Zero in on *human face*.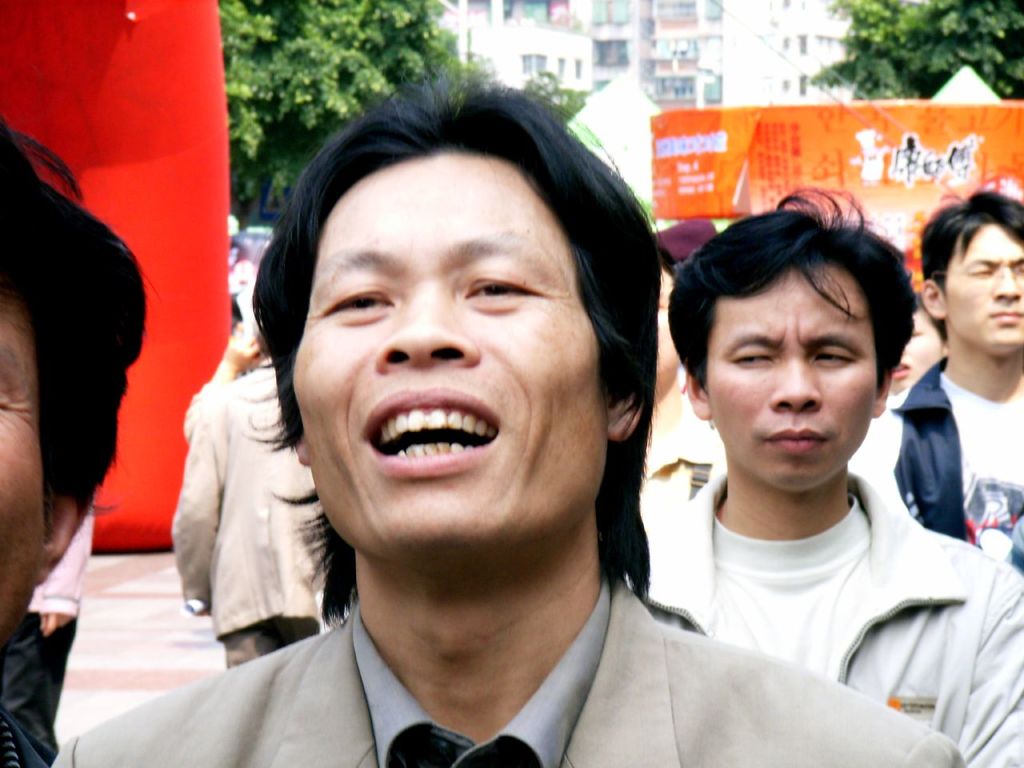
Zeroed in: <box>707,269,874,489</box>.
